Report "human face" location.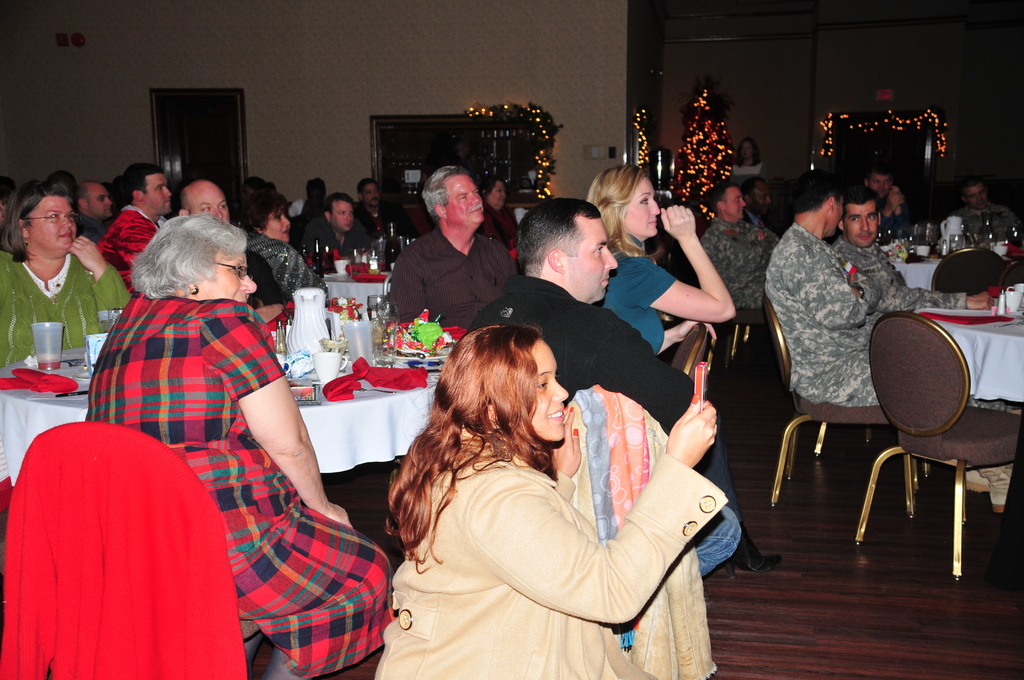
Report: 186,194,229,227.
